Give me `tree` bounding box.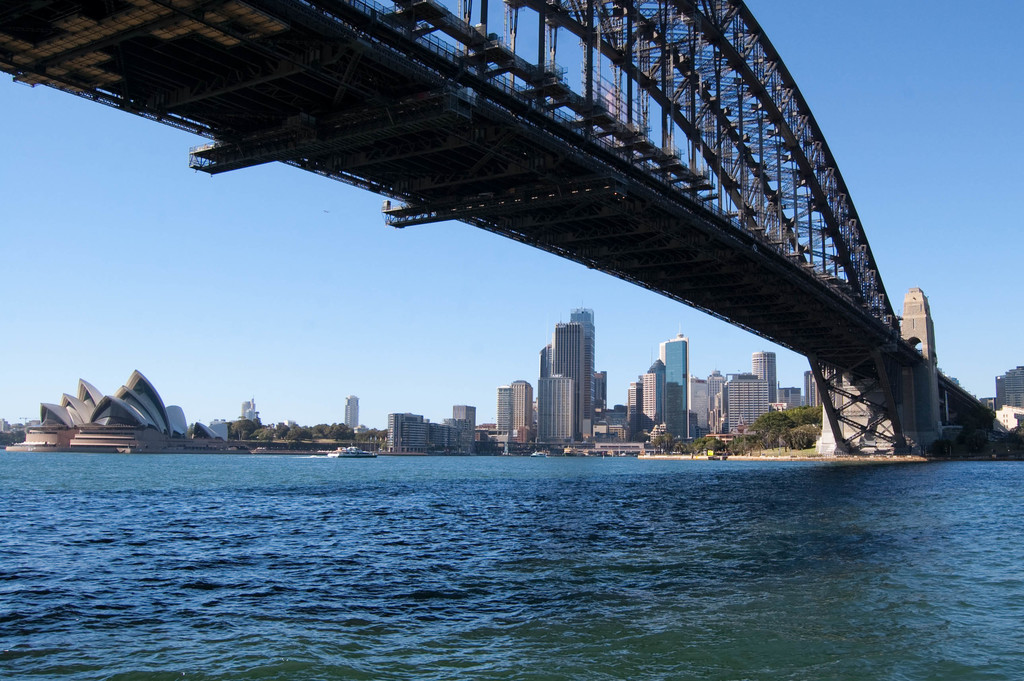
pyautogui.locateOnScreen(357, 426, 392, 439).
